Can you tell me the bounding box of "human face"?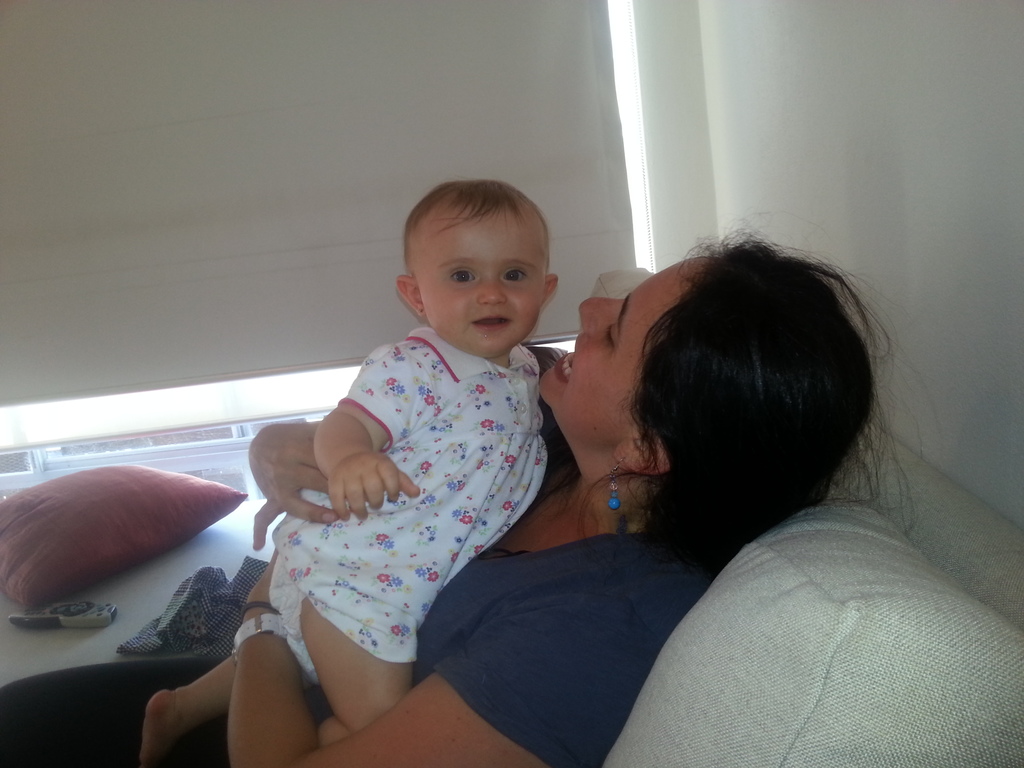
[413, 206, 545, 357].
